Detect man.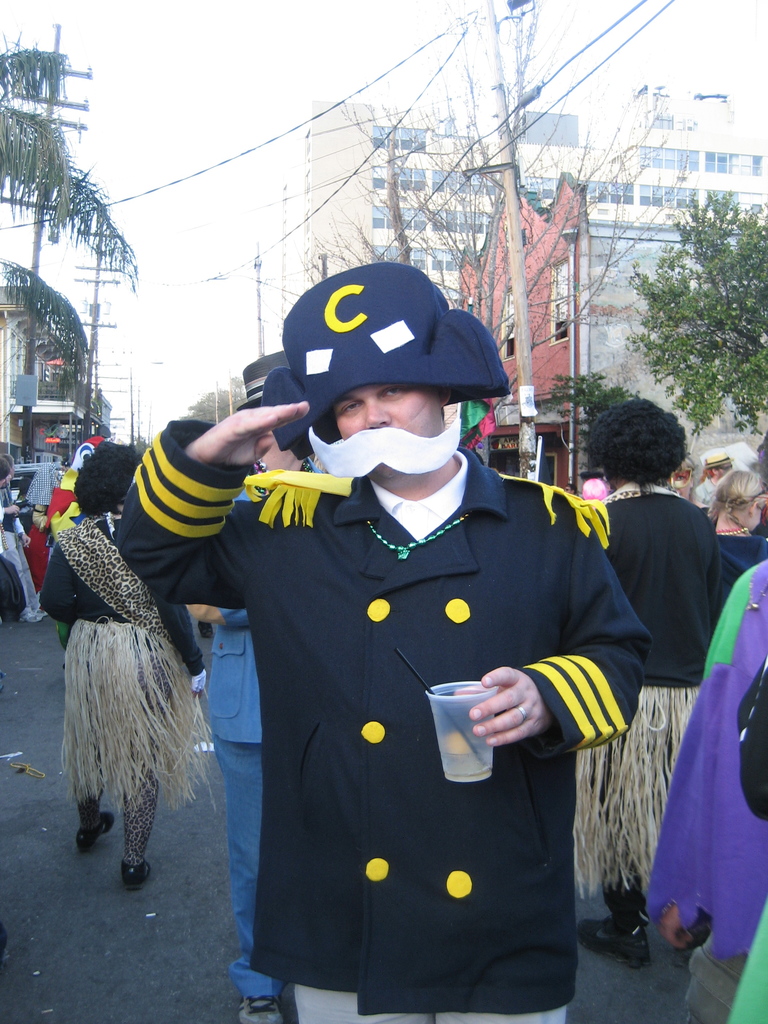
Detected at [0, 457, 21, 554].
